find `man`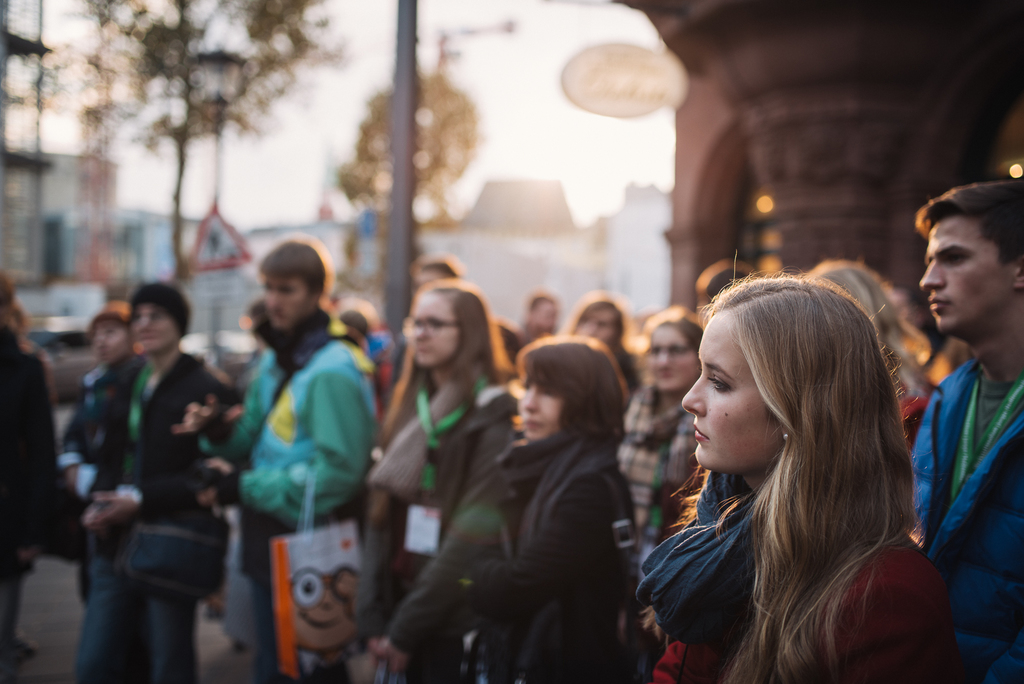
{"left": 196, "top": 237, "right": 378, "bottom": 683}
